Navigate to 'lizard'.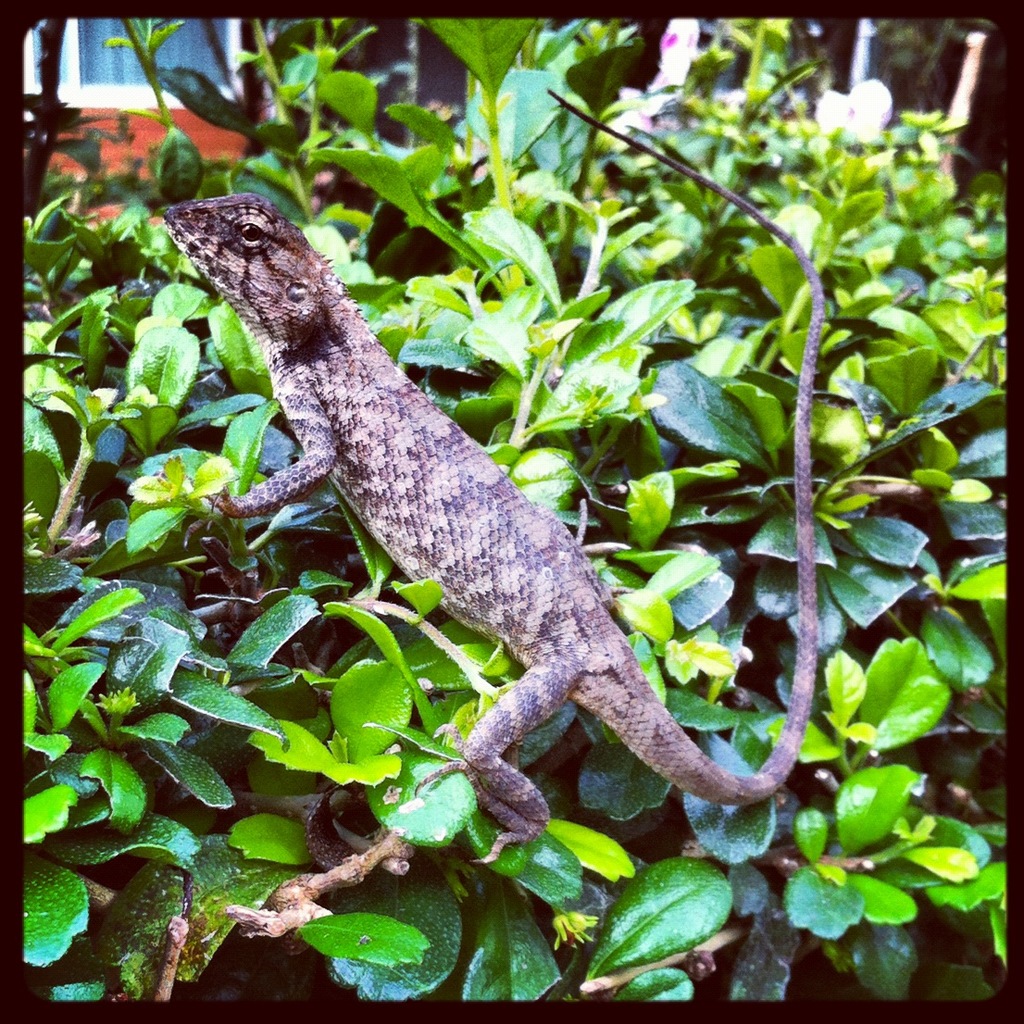
Navigation target: x1=161 y1=86 x2=828 y2=868.
